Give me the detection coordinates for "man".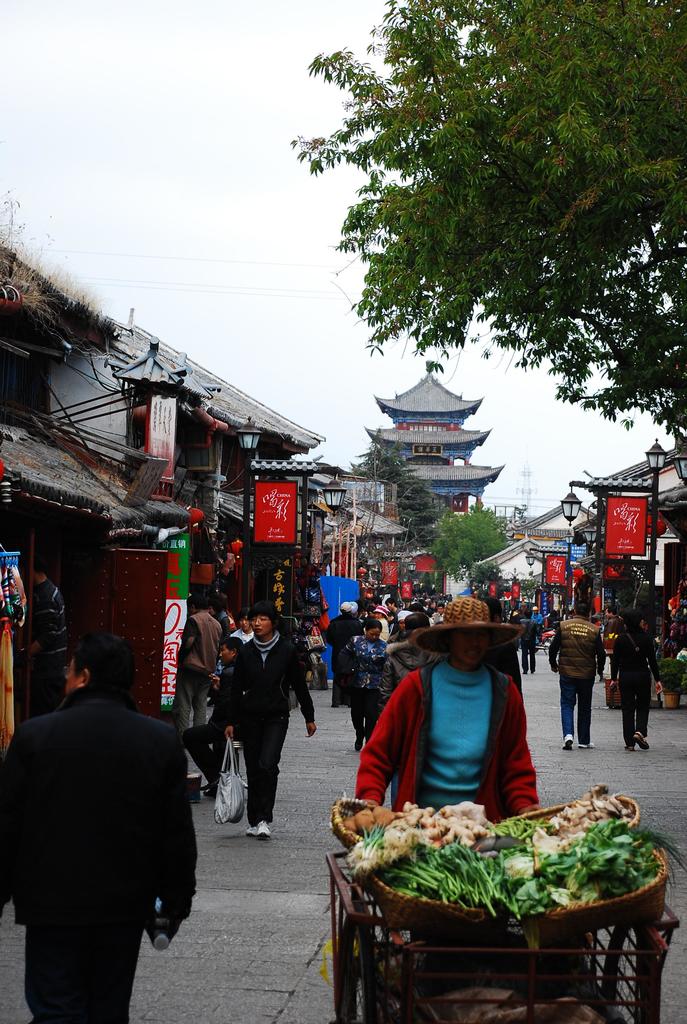
<bbox>9, 592, 209, 1014</bbox>.
